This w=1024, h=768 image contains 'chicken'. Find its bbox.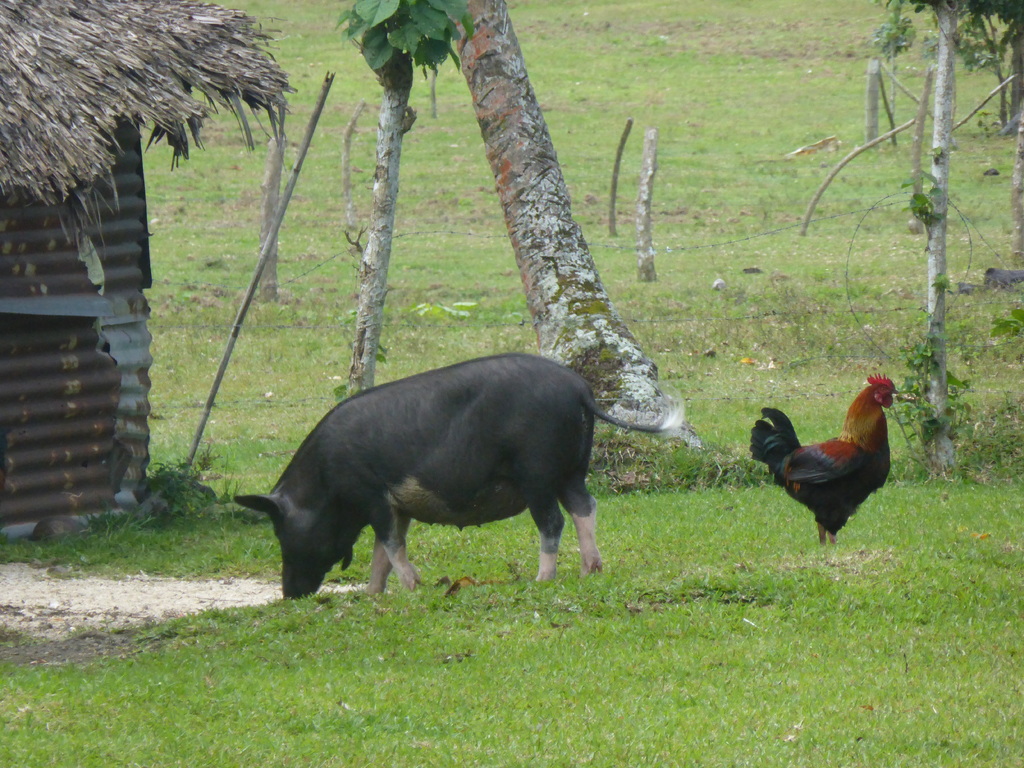
<region>751, 373, 897, 551</region>.
